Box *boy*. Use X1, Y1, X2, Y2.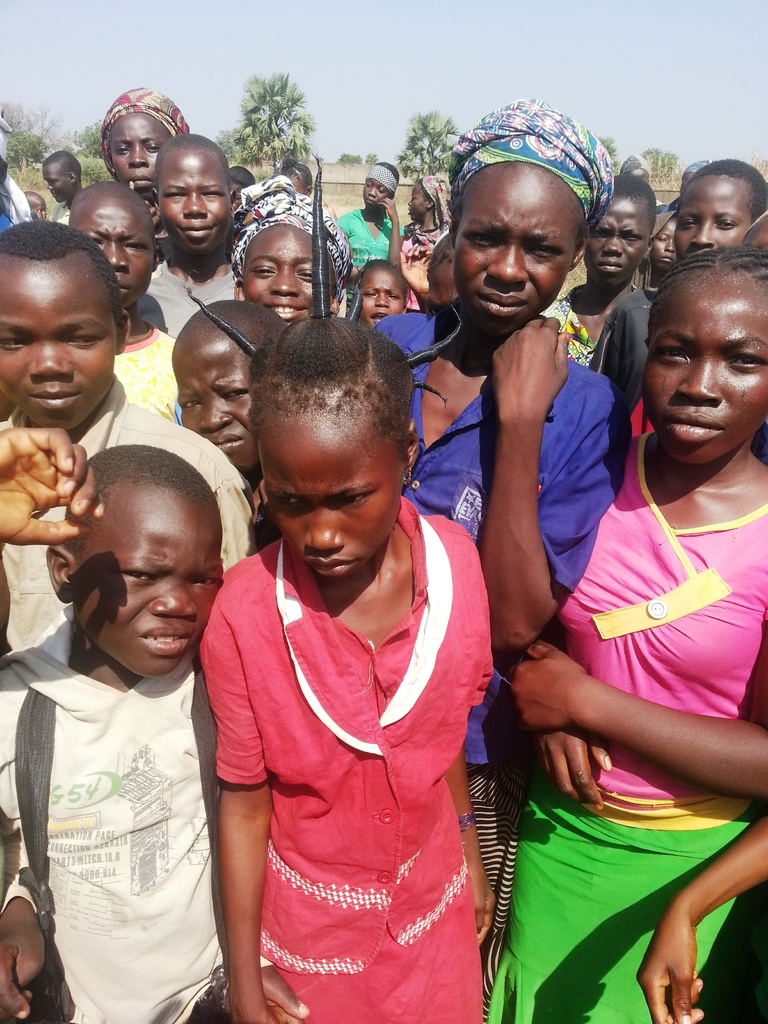
178, 293, 294, 493.
